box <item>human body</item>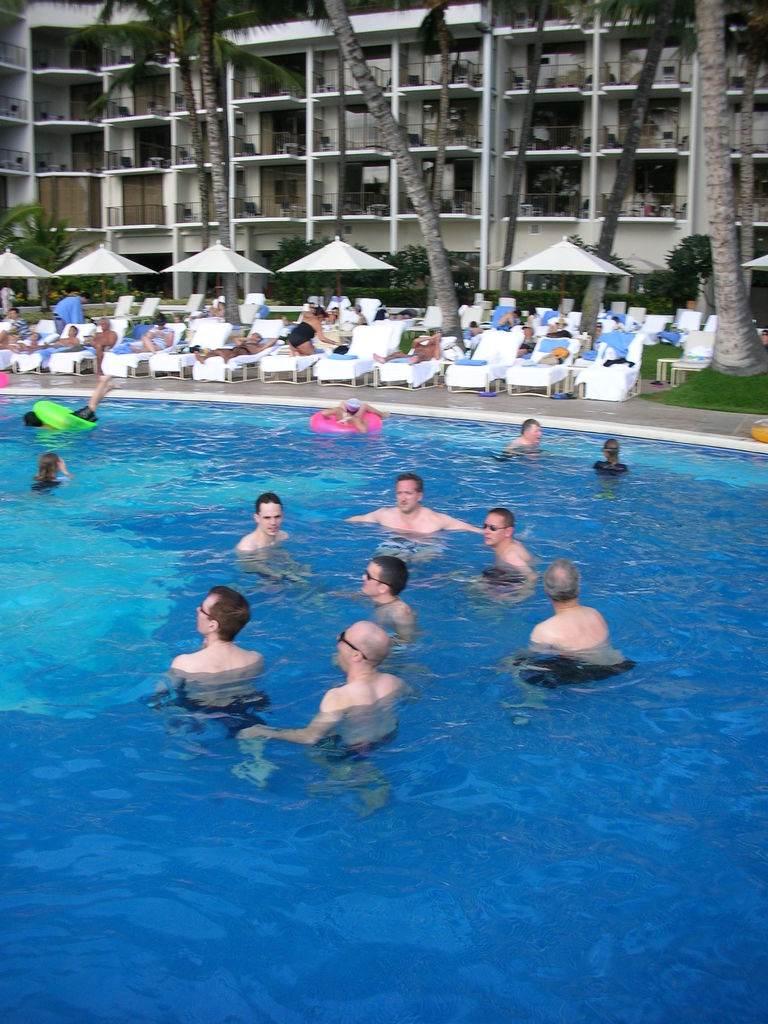
BBox(85, 320, 115, 372)
